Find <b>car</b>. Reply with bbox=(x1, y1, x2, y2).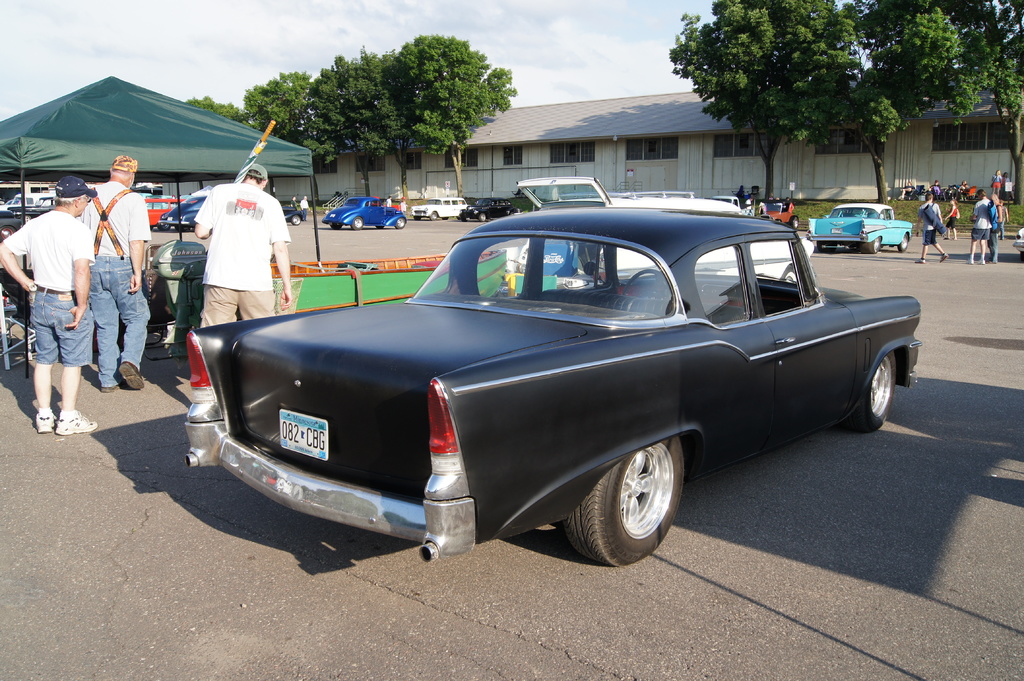
bbox=(328, 198, 410, 234).
